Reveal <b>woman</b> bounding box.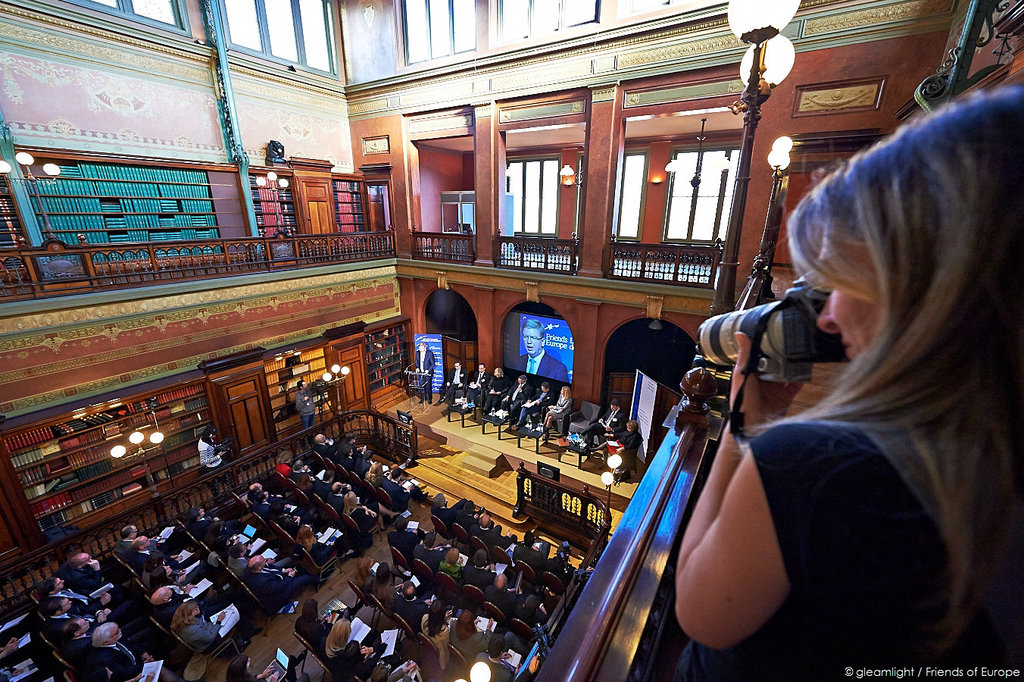
Revealed: bbox(276, 450, 301, 477).
